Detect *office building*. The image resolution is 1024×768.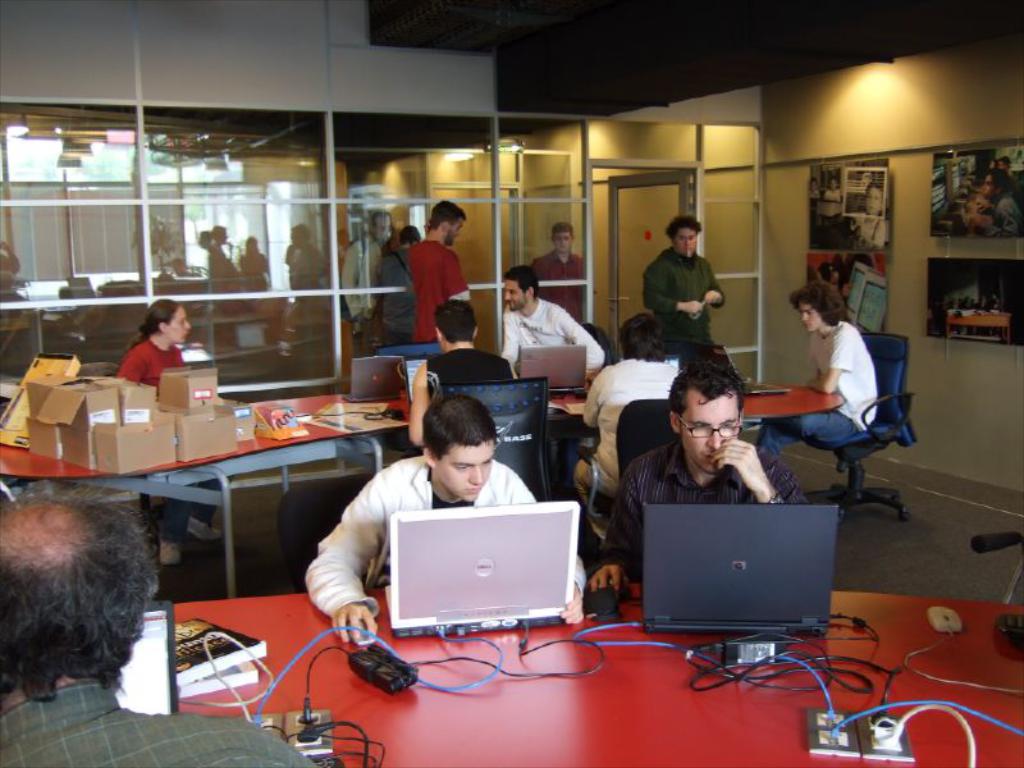
{"left": 51, "top": 38, "right": 998, "bottom": 767}.
